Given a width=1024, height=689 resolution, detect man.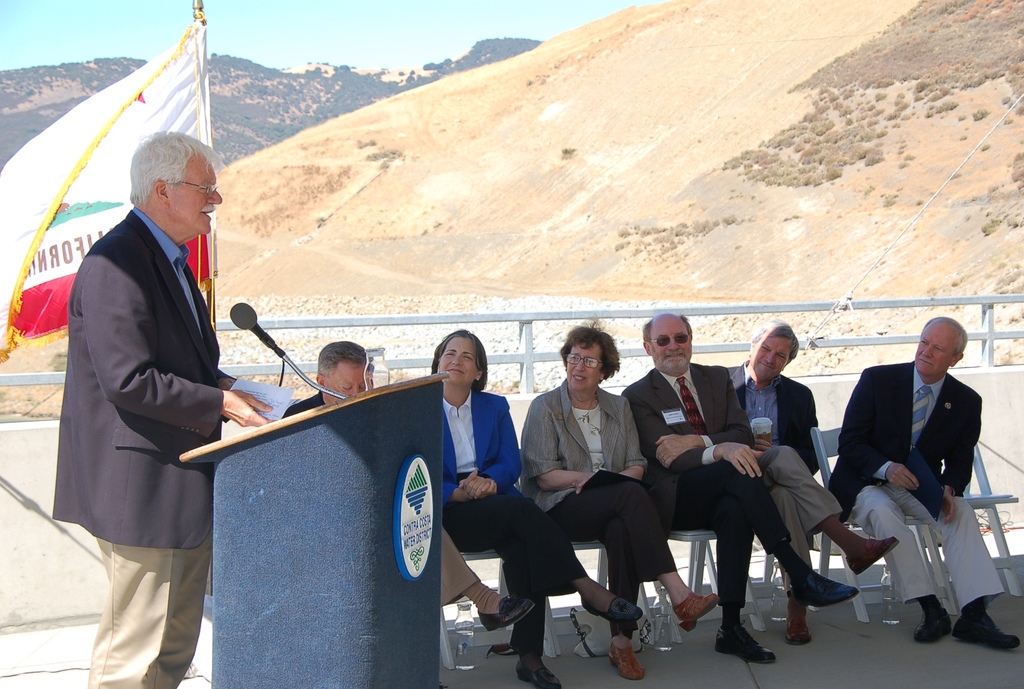
(835,329,1000,603).
